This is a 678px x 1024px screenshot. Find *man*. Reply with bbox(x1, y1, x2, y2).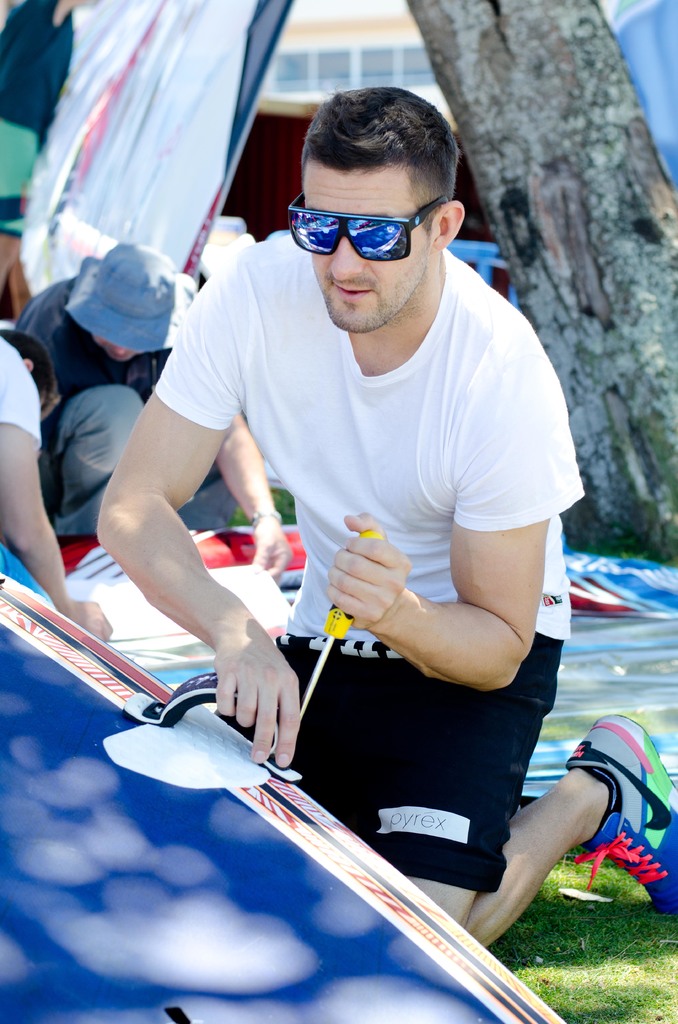
bbox(90, 81, 677, 954).
